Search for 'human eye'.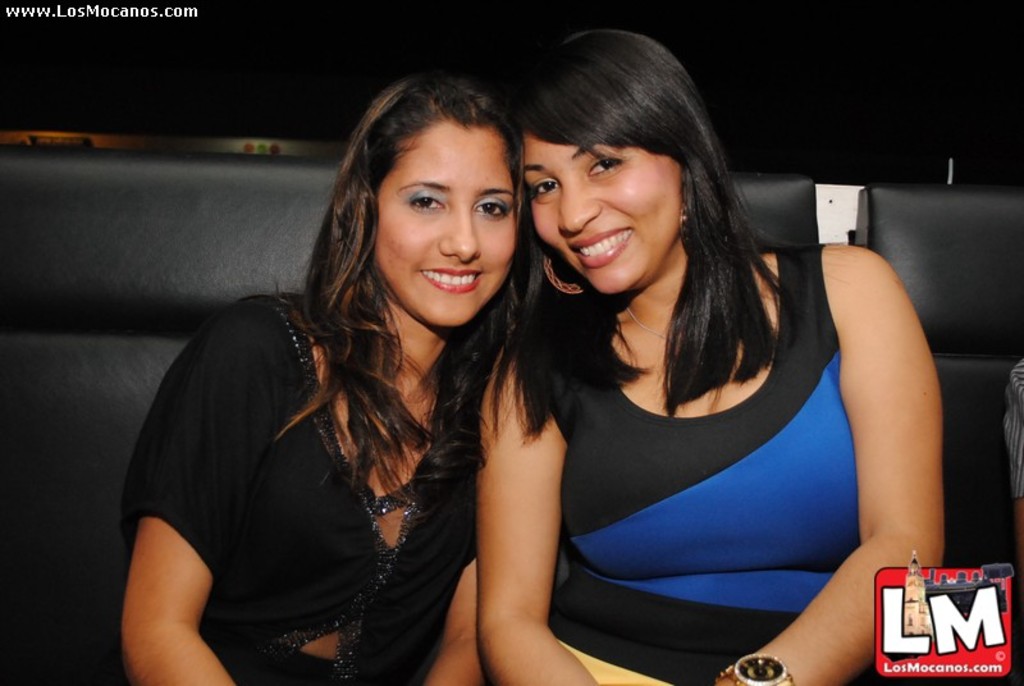
Found at 534:170:559:202.
